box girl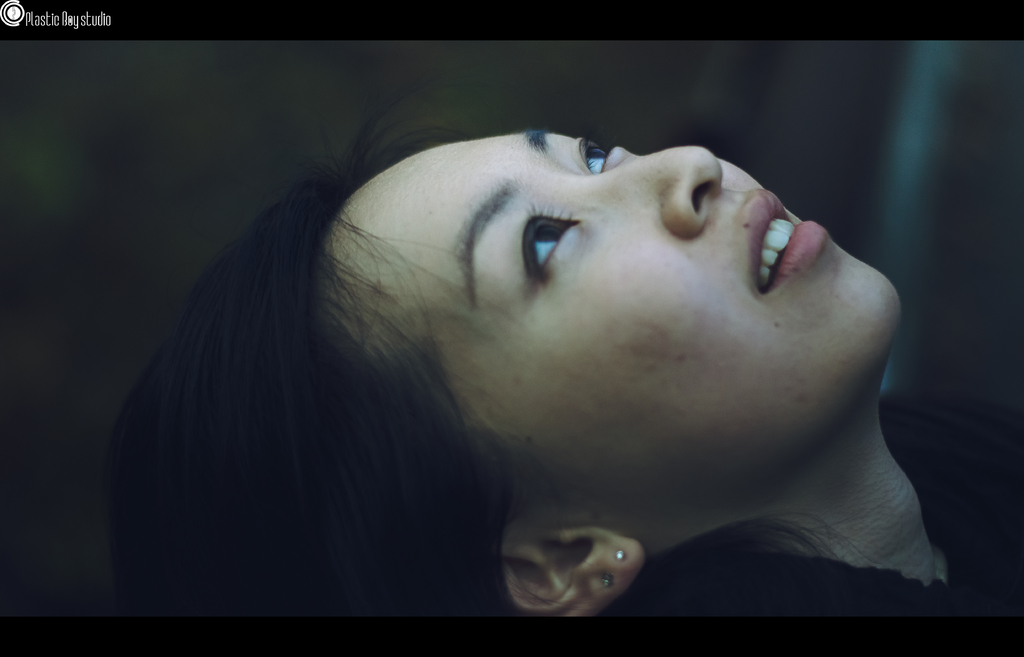
<box>109,76,1023,620</box>
